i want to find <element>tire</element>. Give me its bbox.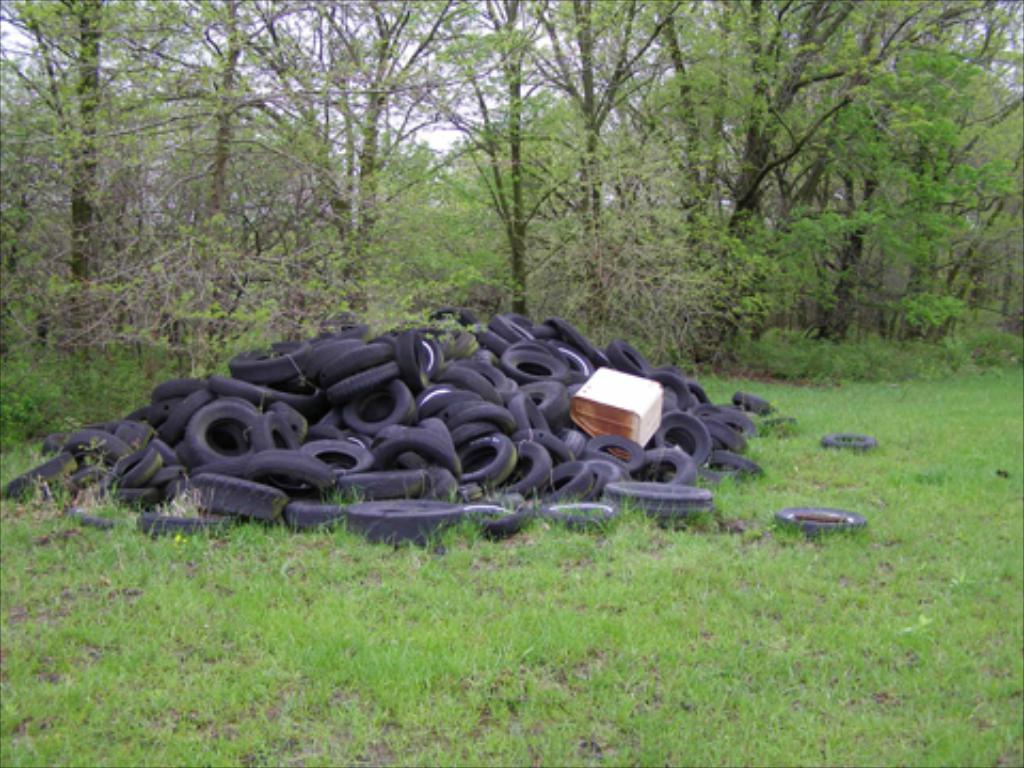
rect(779, 508, 866, 542).
